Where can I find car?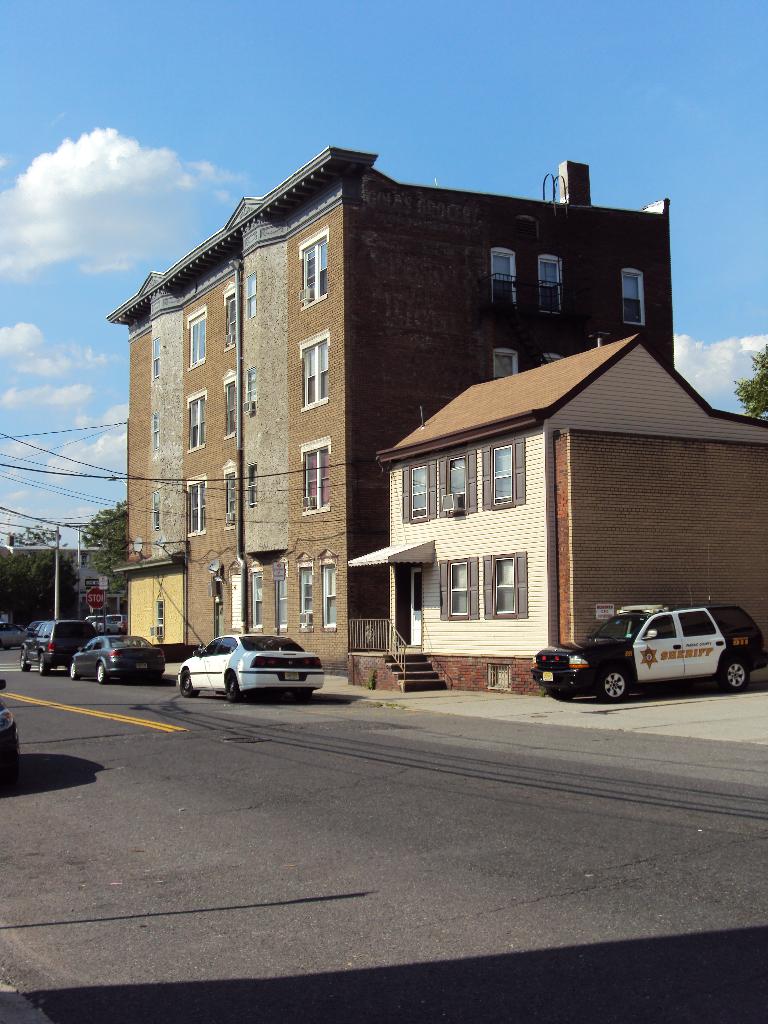
You can find it at bbox=(72, 634, 164, 689).
